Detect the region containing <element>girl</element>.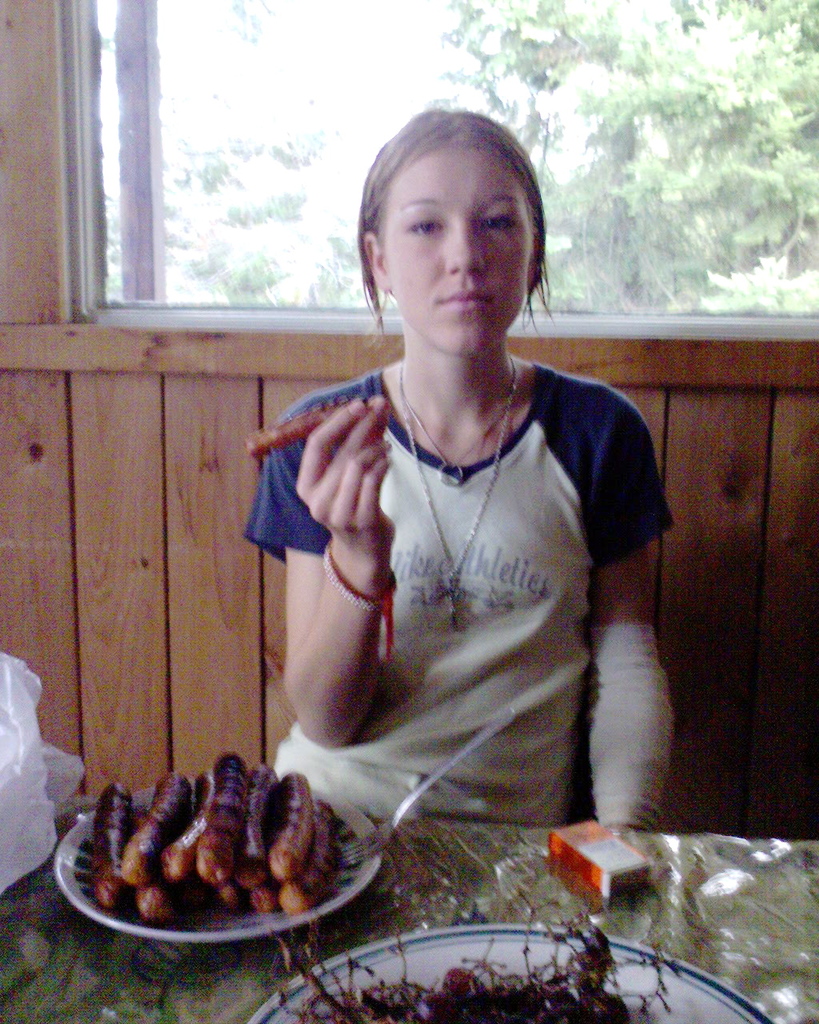
264, 113, 681, 855.
